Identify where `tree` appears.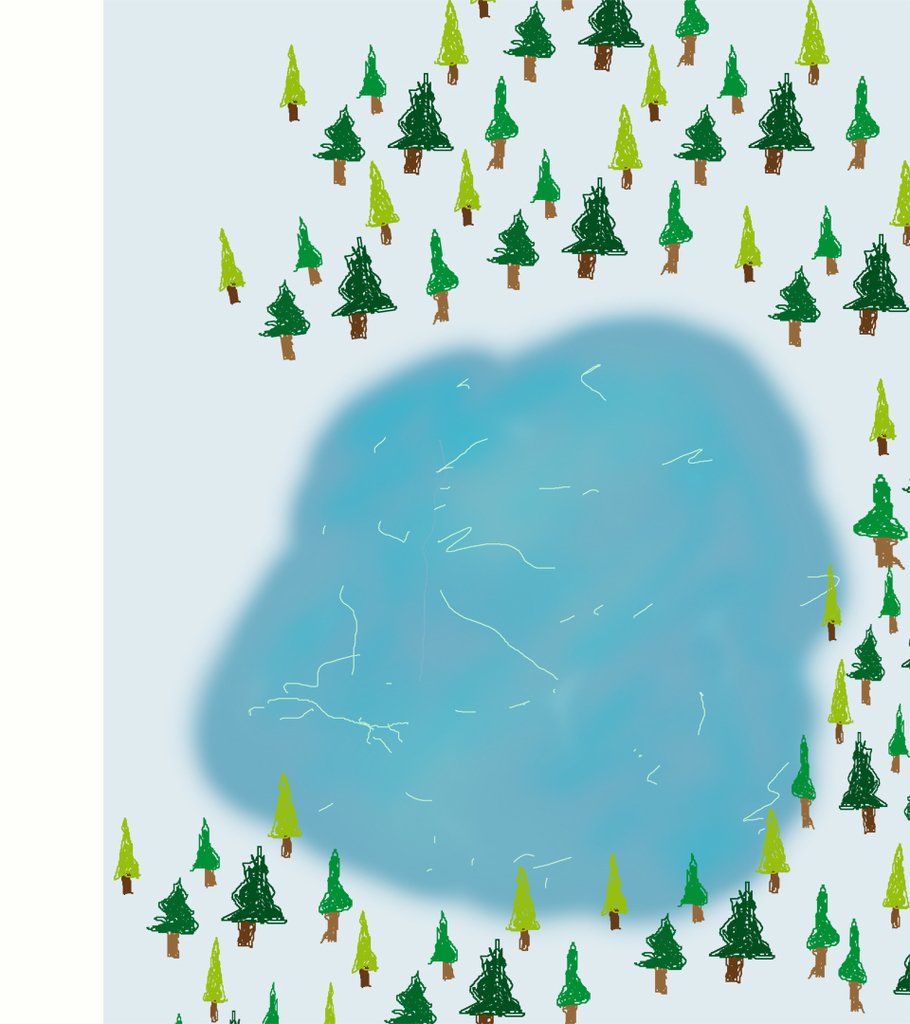
Appears at bbox=[315, 108, 372, 182].
